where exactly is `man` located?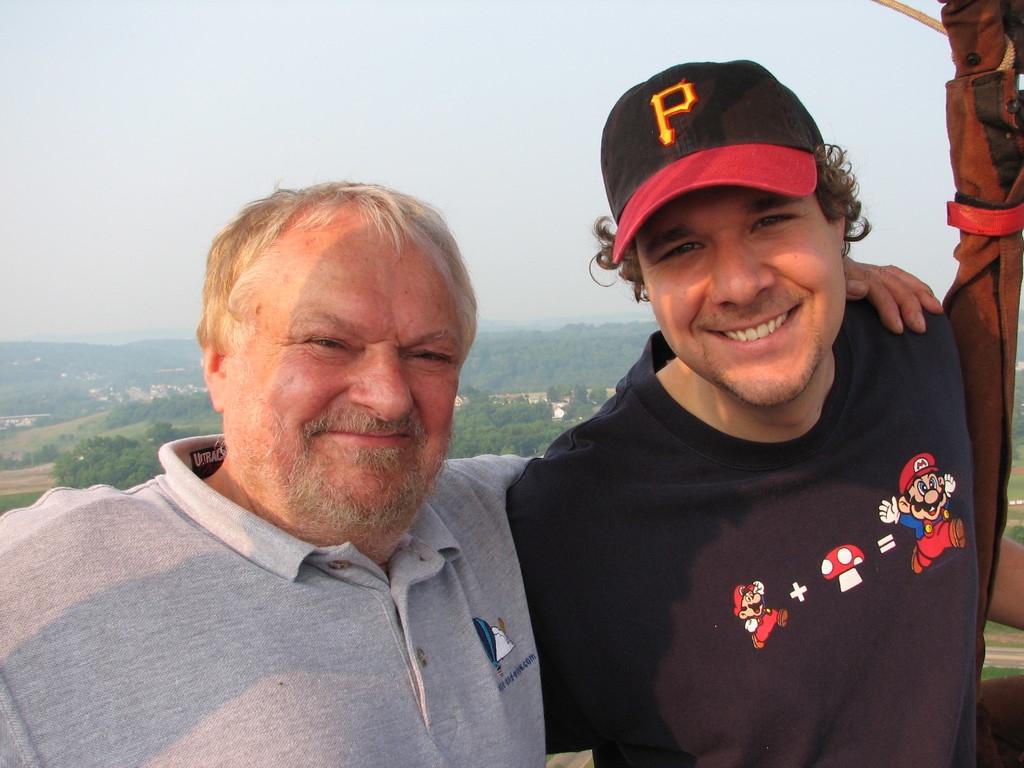
Its bounding box is (501,56,979,767).
